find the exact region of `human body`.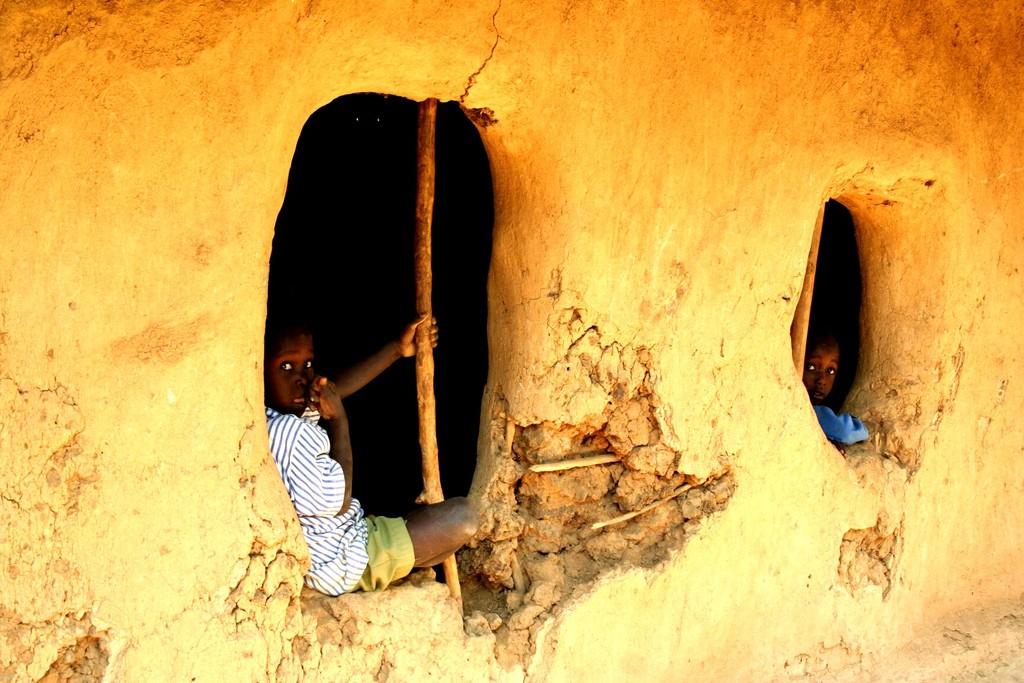
Exact region: rect(264, 320, 482, 605).
